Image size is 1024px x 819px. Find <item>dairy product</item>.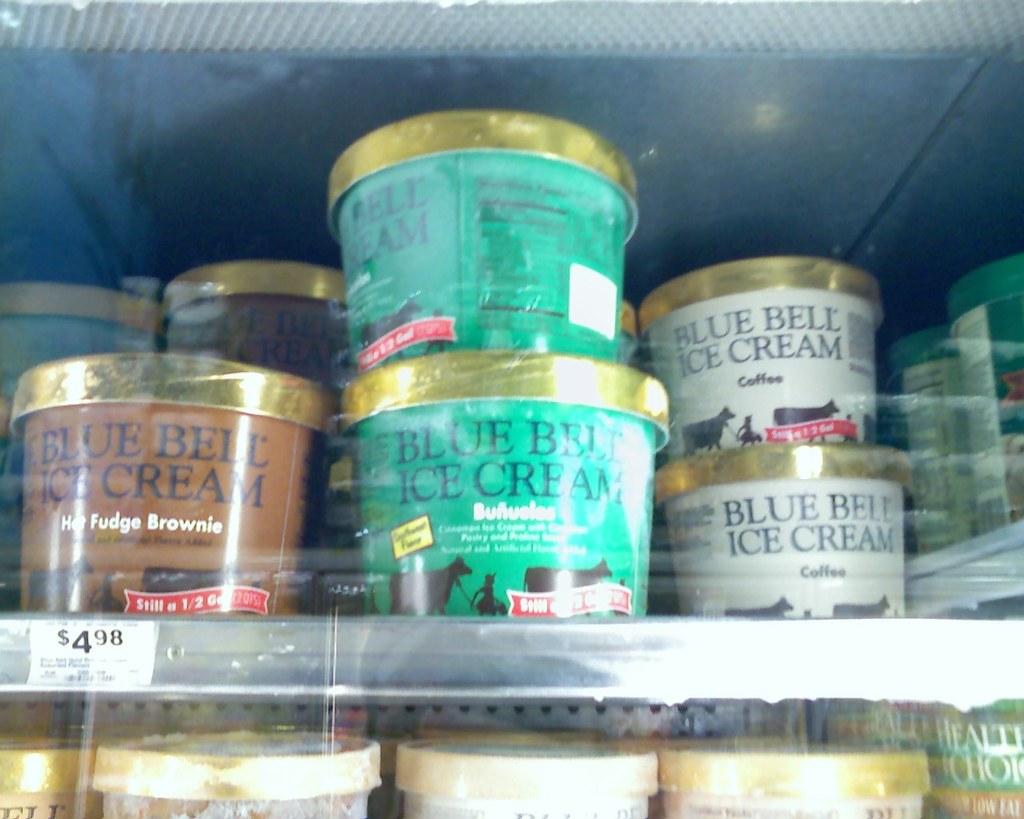
[16, 353, 333, 628].
